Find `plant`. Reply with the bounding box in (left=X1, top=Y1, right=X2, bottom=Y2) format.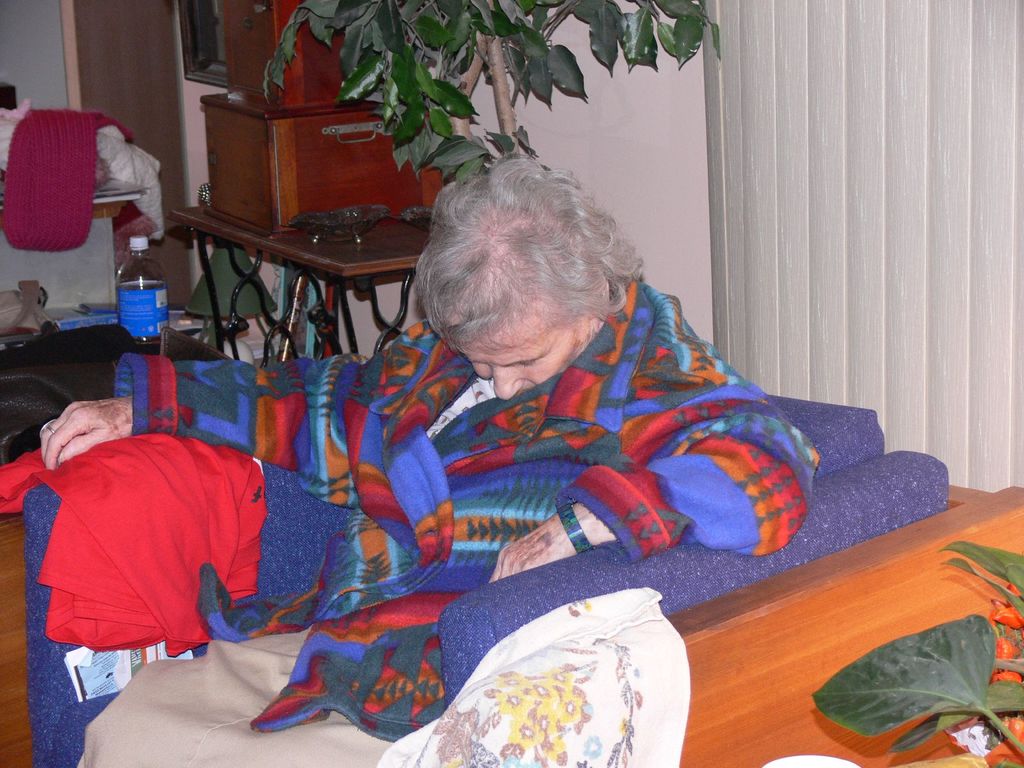
(left=840, top=583, right=1011, bottom=762).
